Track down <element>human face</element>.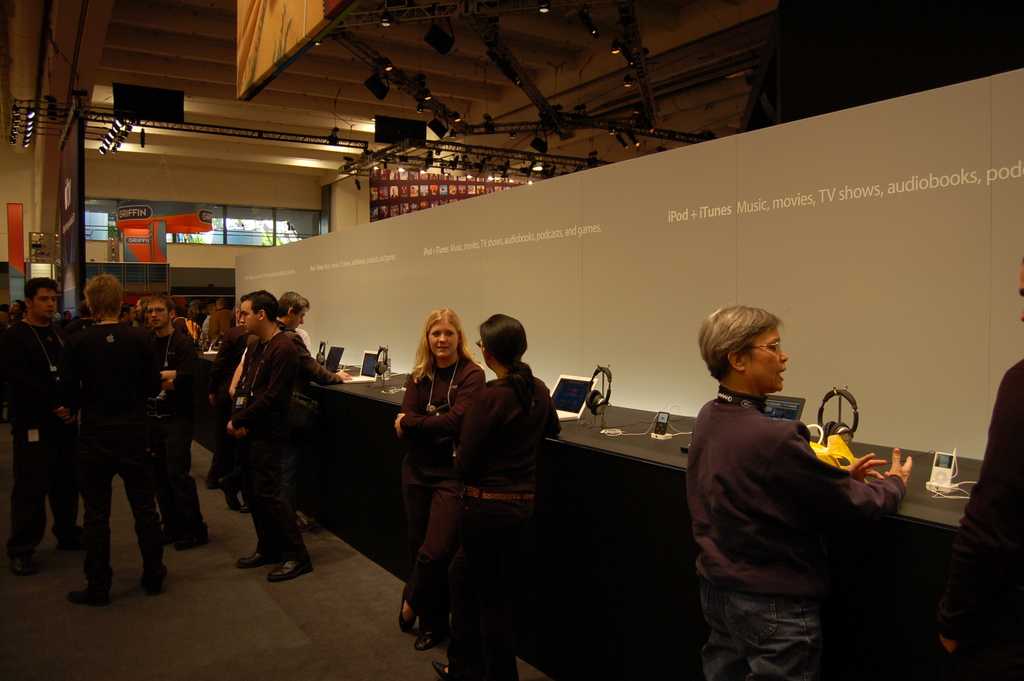
Tracked to {"left": 239, "top": 301, "right": 259, "bottom": 331}.
